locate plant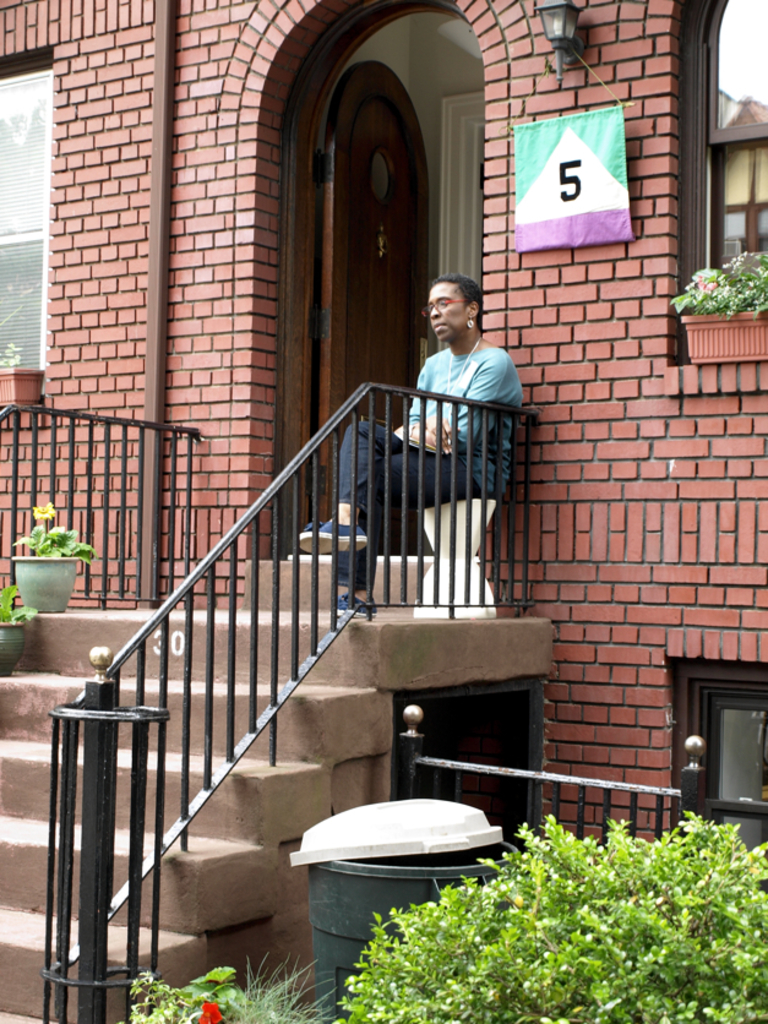
box=[0, 582, 37, 626]
